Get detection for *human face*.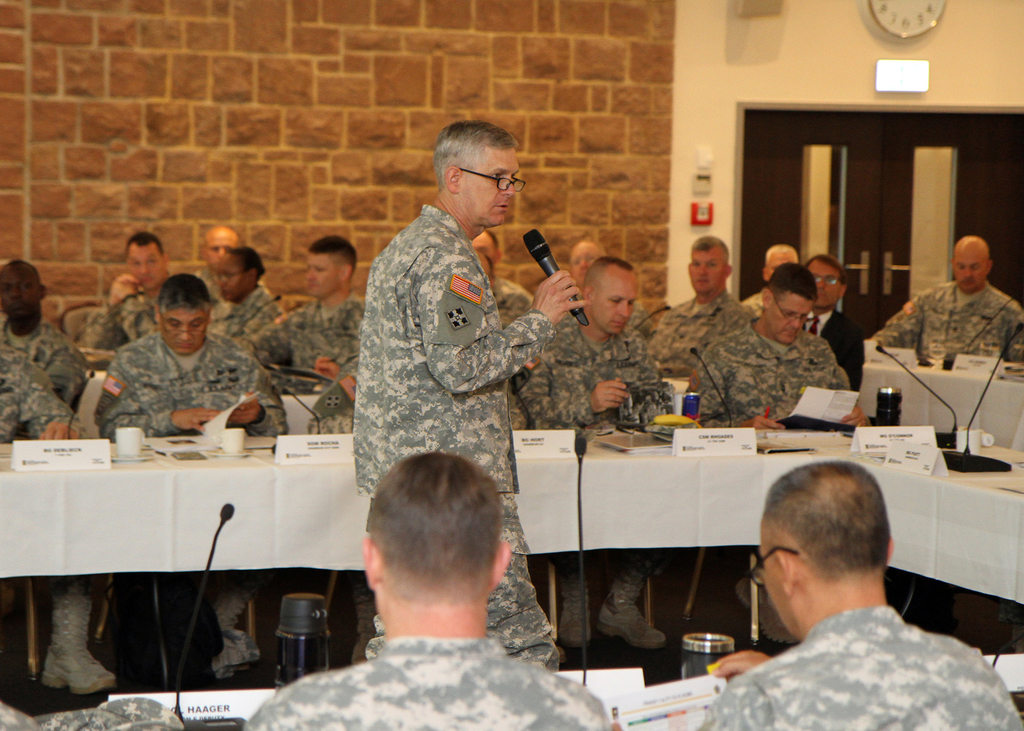
Detection: 459 147 520 227.
